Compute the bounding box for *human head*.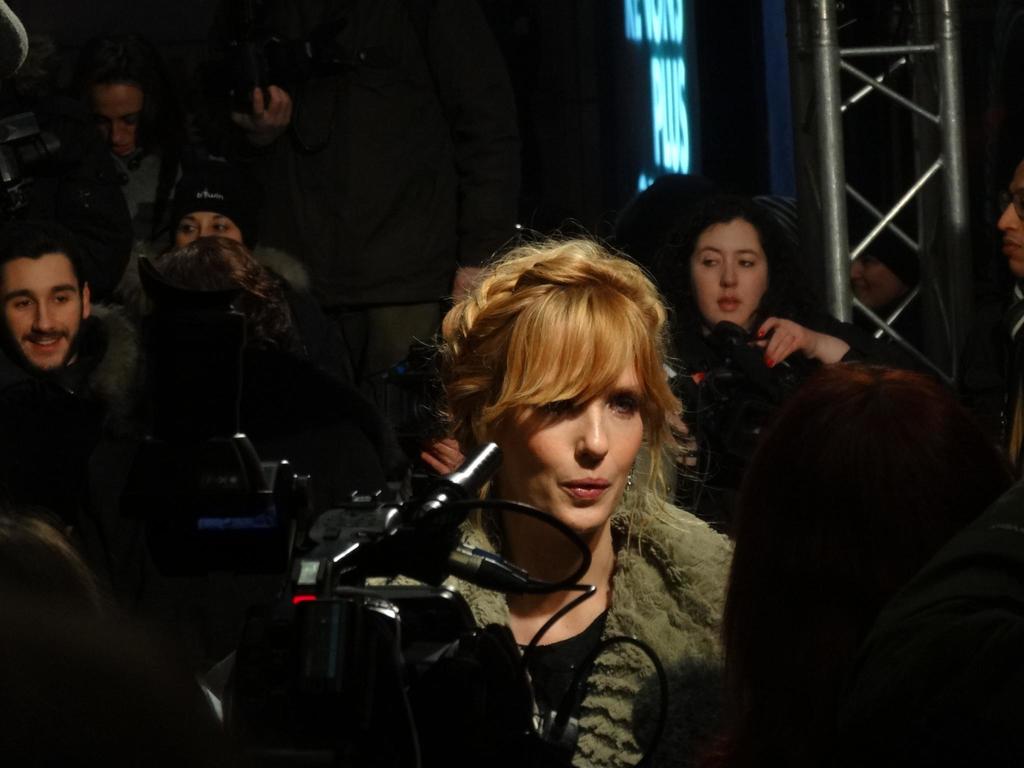
168,234,264,335.
